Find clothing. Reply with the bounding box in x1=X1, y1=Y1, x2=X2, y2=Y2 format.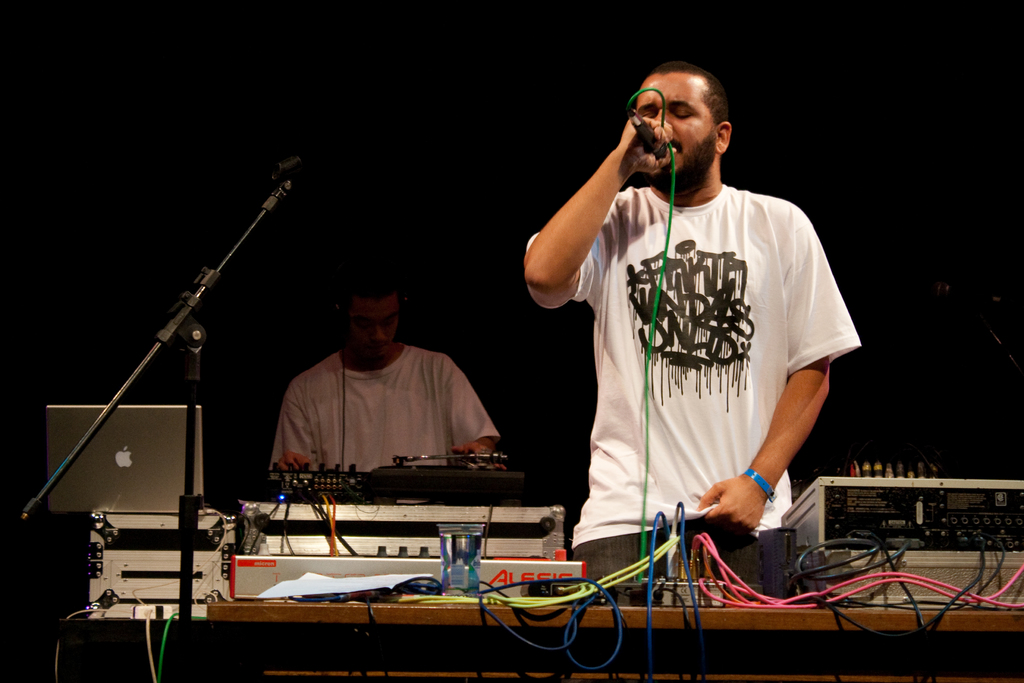
x1=261, y1=344, x2=501, y2=483.
